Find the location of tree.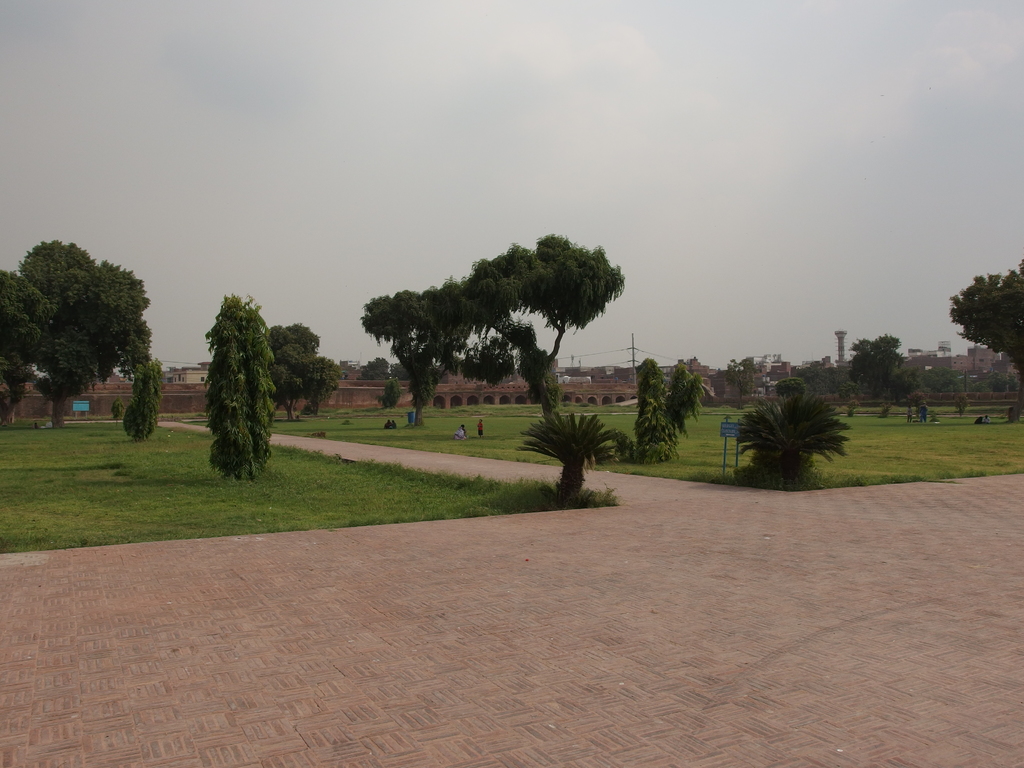
Location: 769/357/840/406.
